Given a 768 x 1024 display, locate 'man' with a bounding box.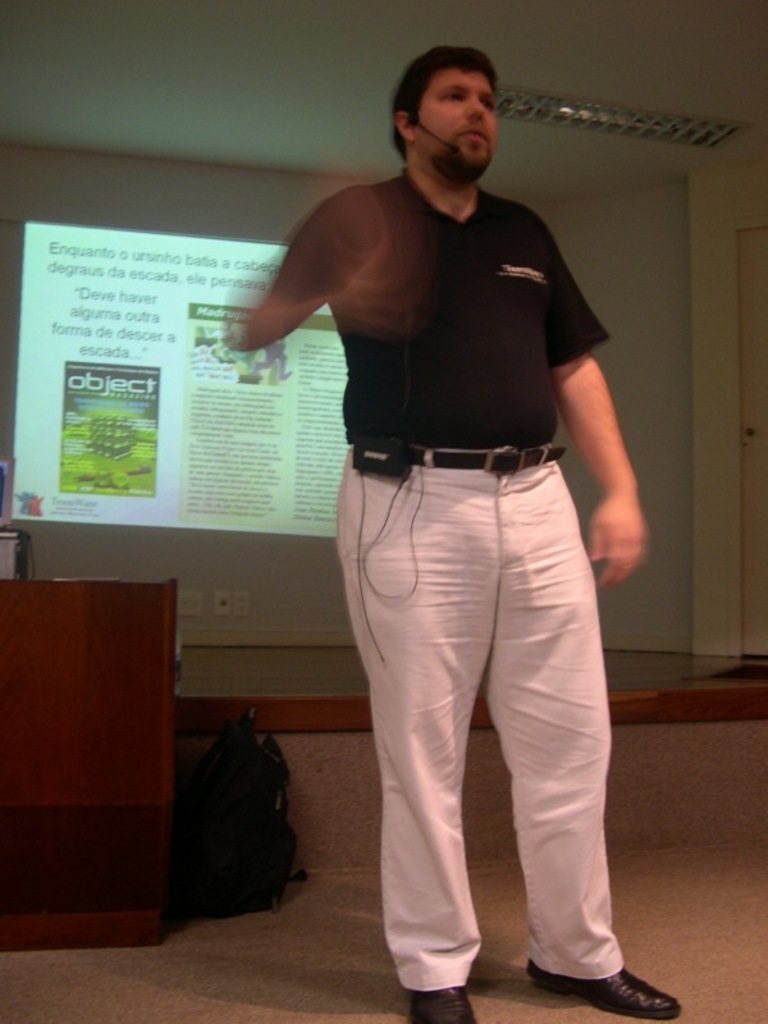
Located: 246, 49, 658, 978.
